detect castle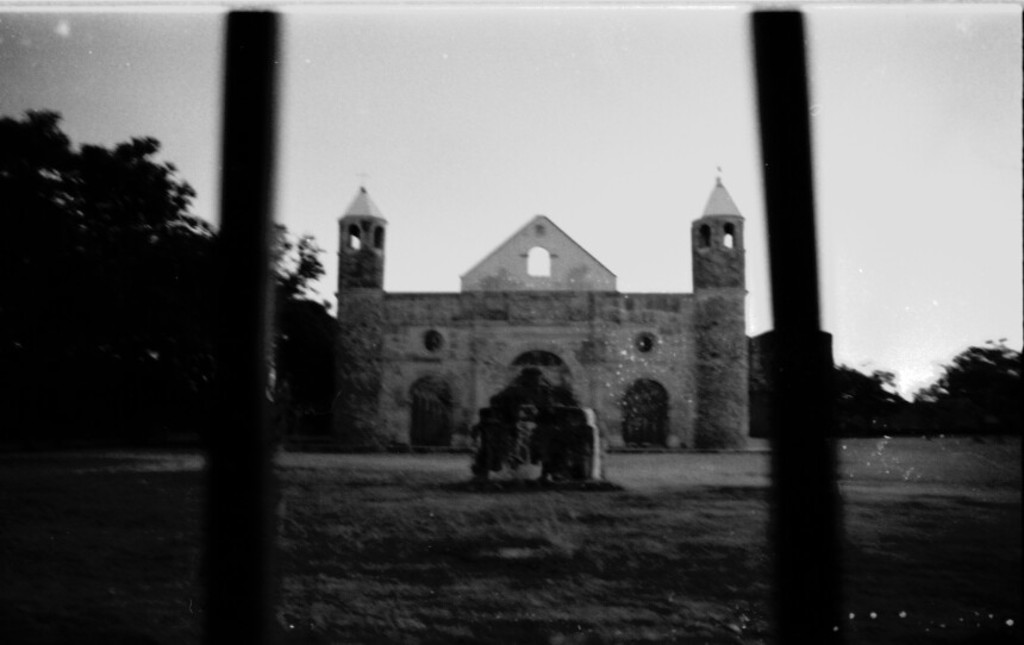
select_region(333, 159, 747, 445)
